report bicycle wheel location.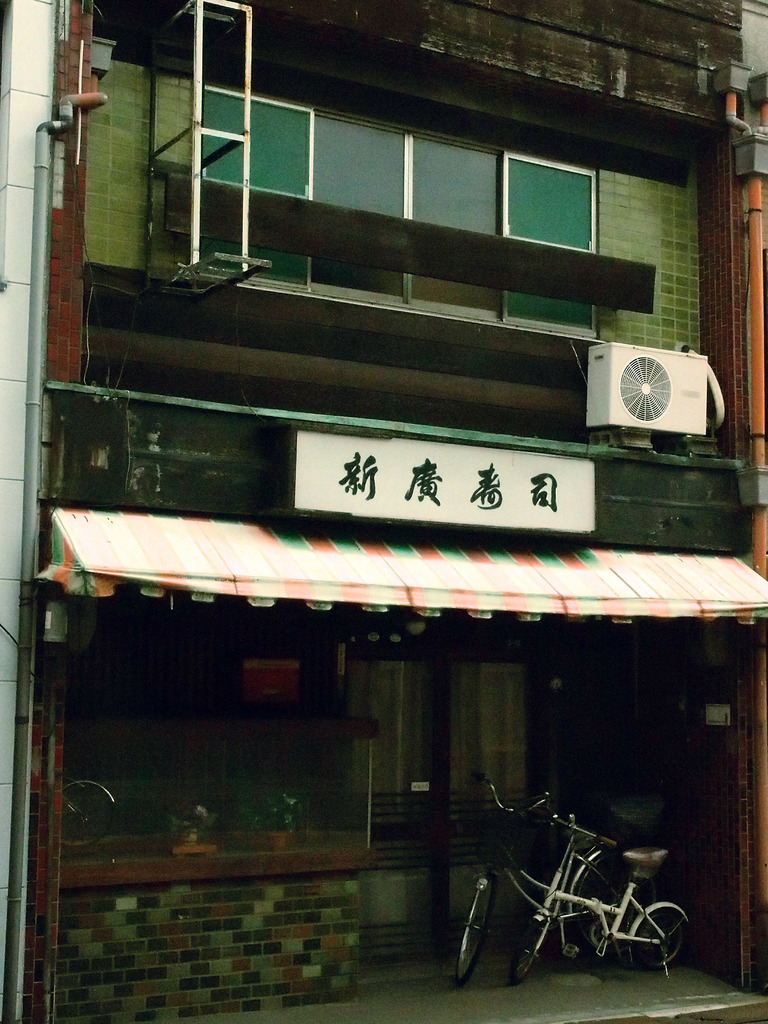
Report: bbox=(460, 877, 495, 986).
